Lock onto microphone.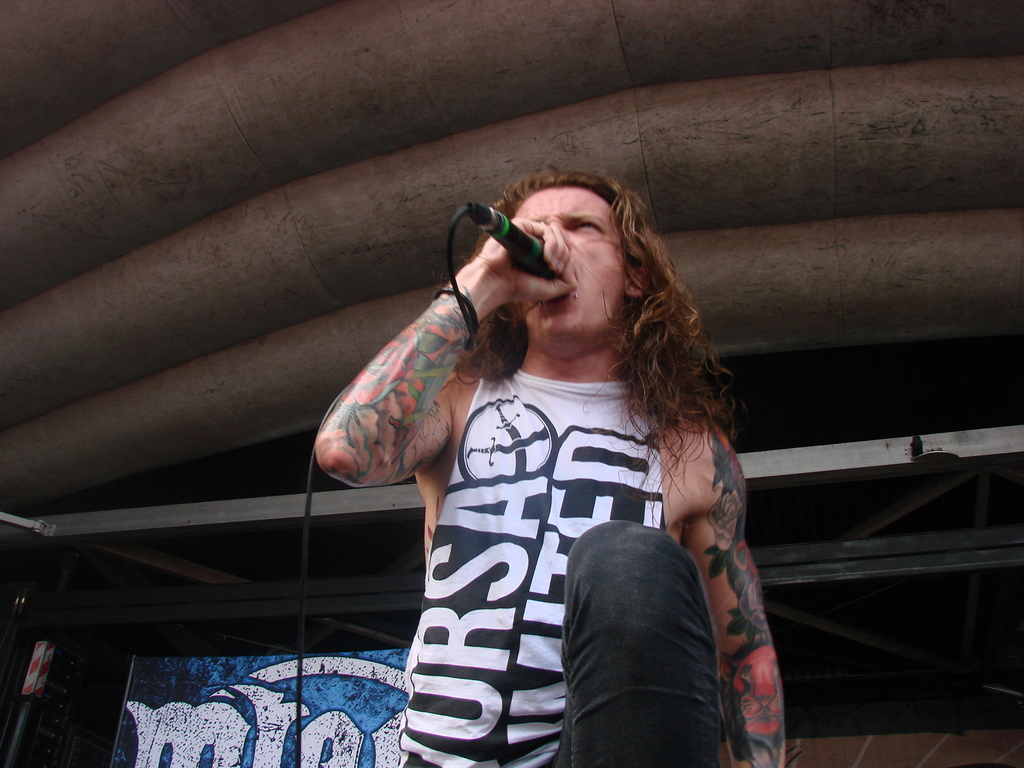
Locked: bbox=[454, 206, 551, 314].
